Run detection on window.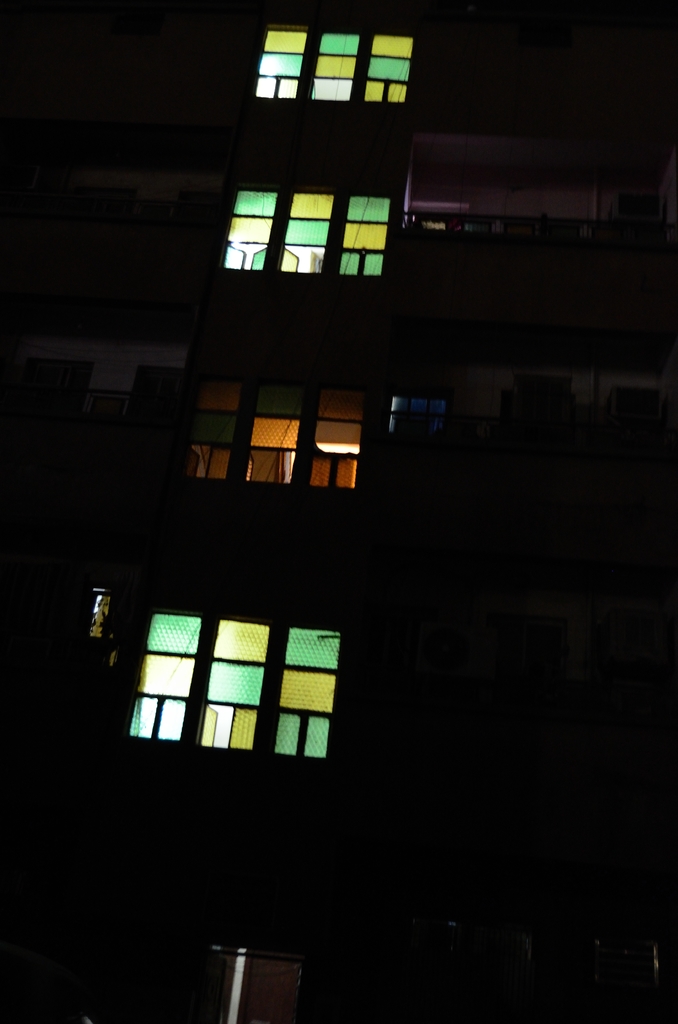
Result: box(243, 20, 419, 111).
